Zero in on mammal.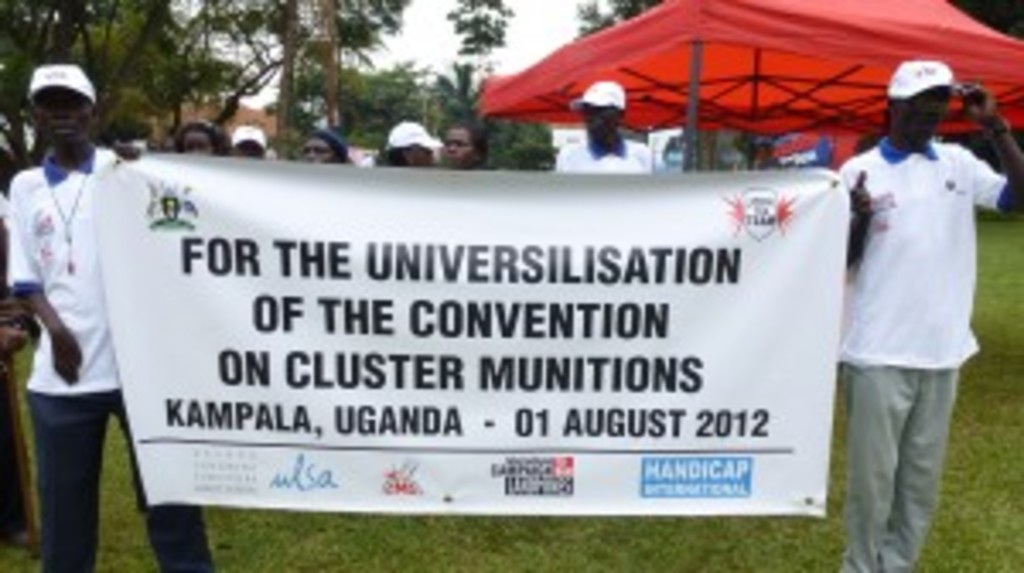
Zeroed in: [379,116,440,160].
